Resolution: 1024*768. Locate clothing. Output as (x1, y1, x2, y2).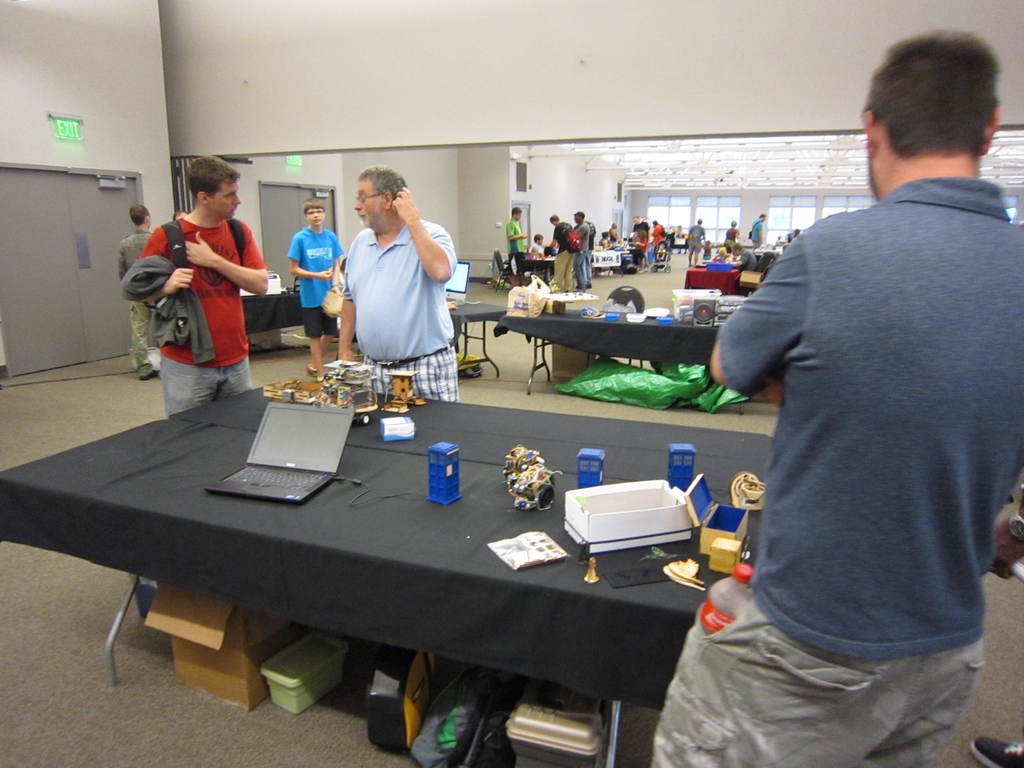
(599, 234, 607, 246).
